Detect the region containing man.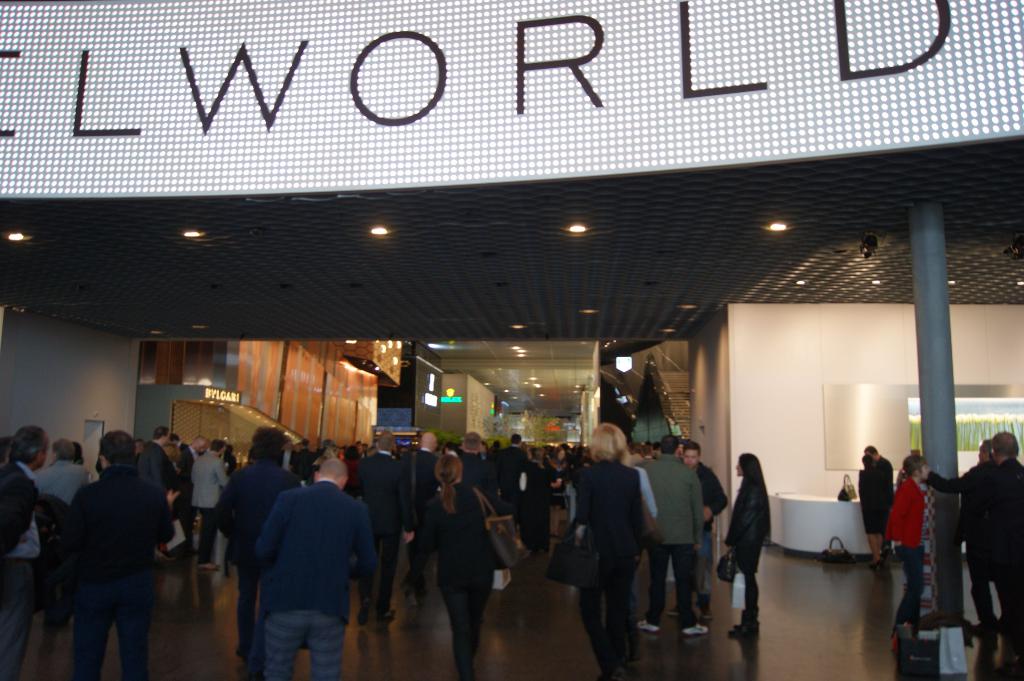
993,429,1022,655.
